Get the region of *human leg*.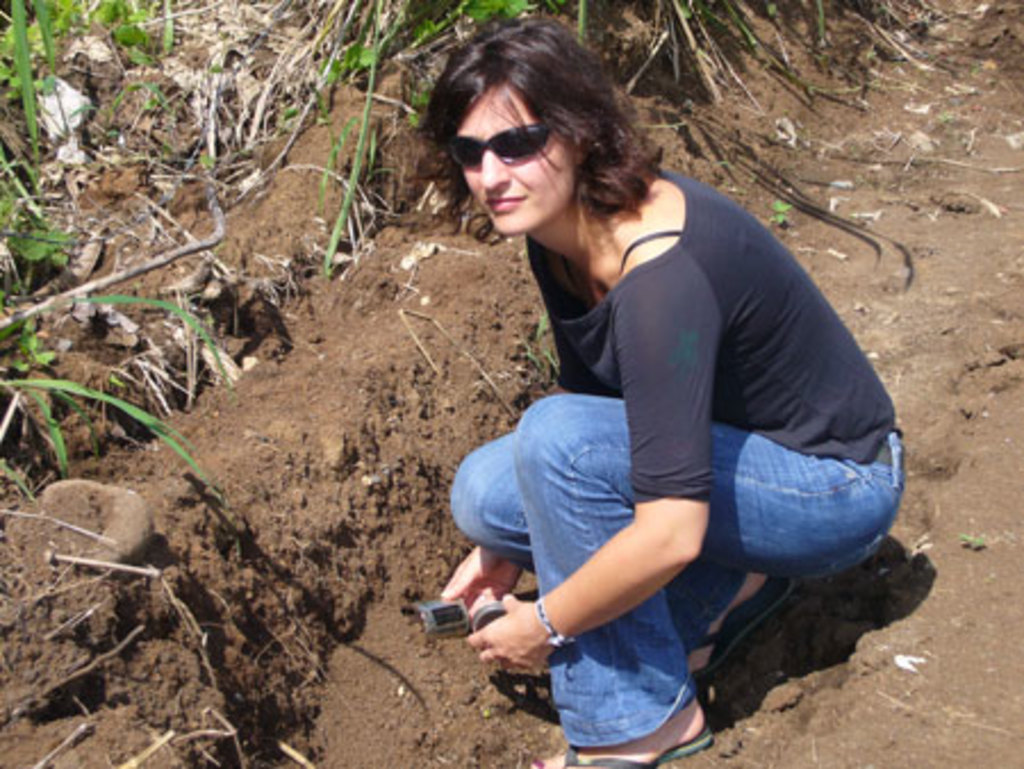
(457,428,787,678).
